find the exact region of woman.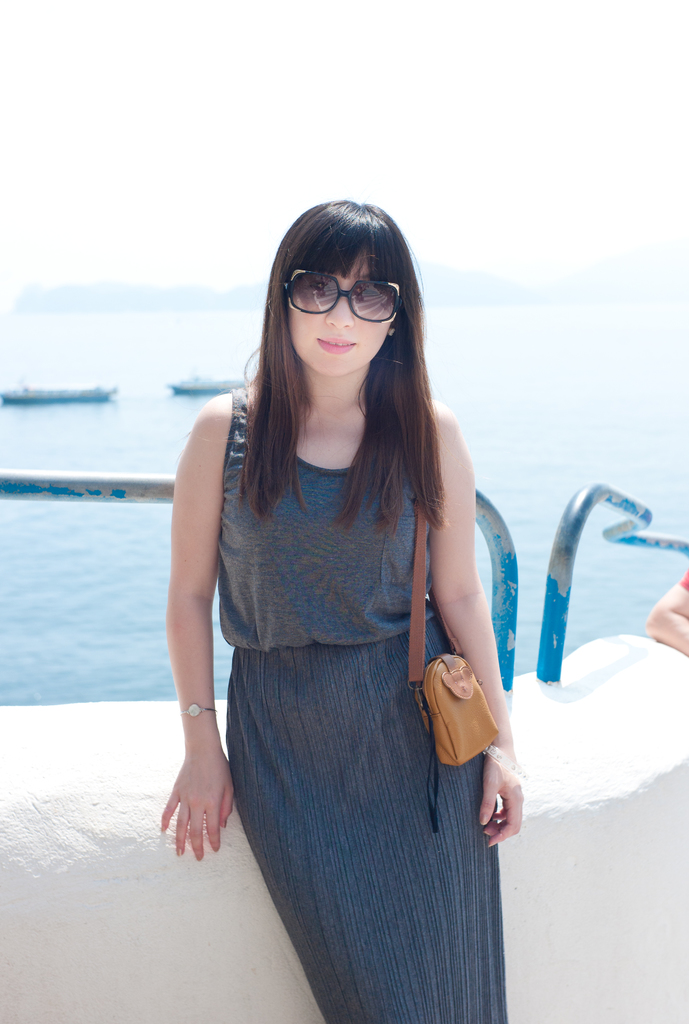
Exact region: x1=158 y1=202 x2=539 y2=1010.
